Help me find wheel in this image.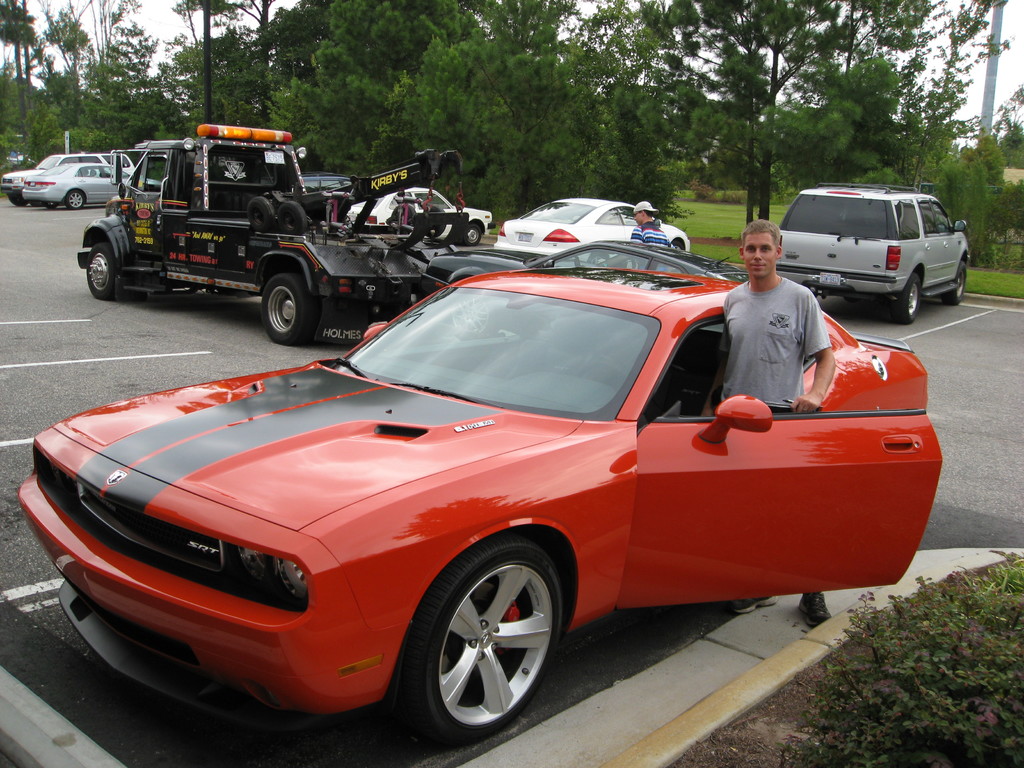
Found it: {"left": 262, "top": 275, "right": 317, "bottom": 344}.
